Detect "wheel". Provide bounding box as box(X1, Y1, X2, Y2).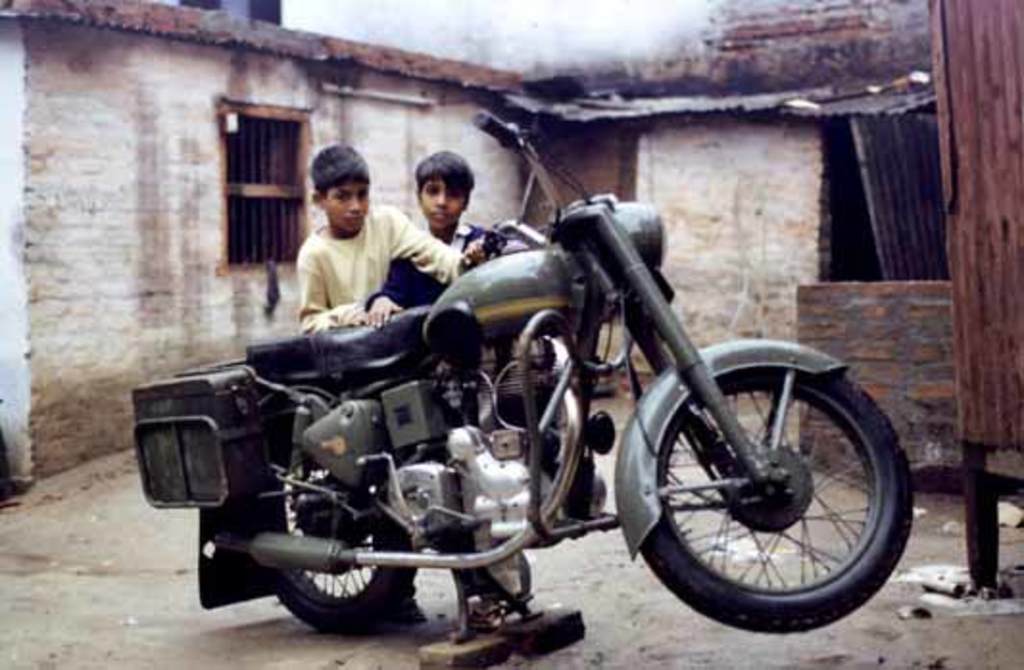
box(246, 443, 419, 624).
